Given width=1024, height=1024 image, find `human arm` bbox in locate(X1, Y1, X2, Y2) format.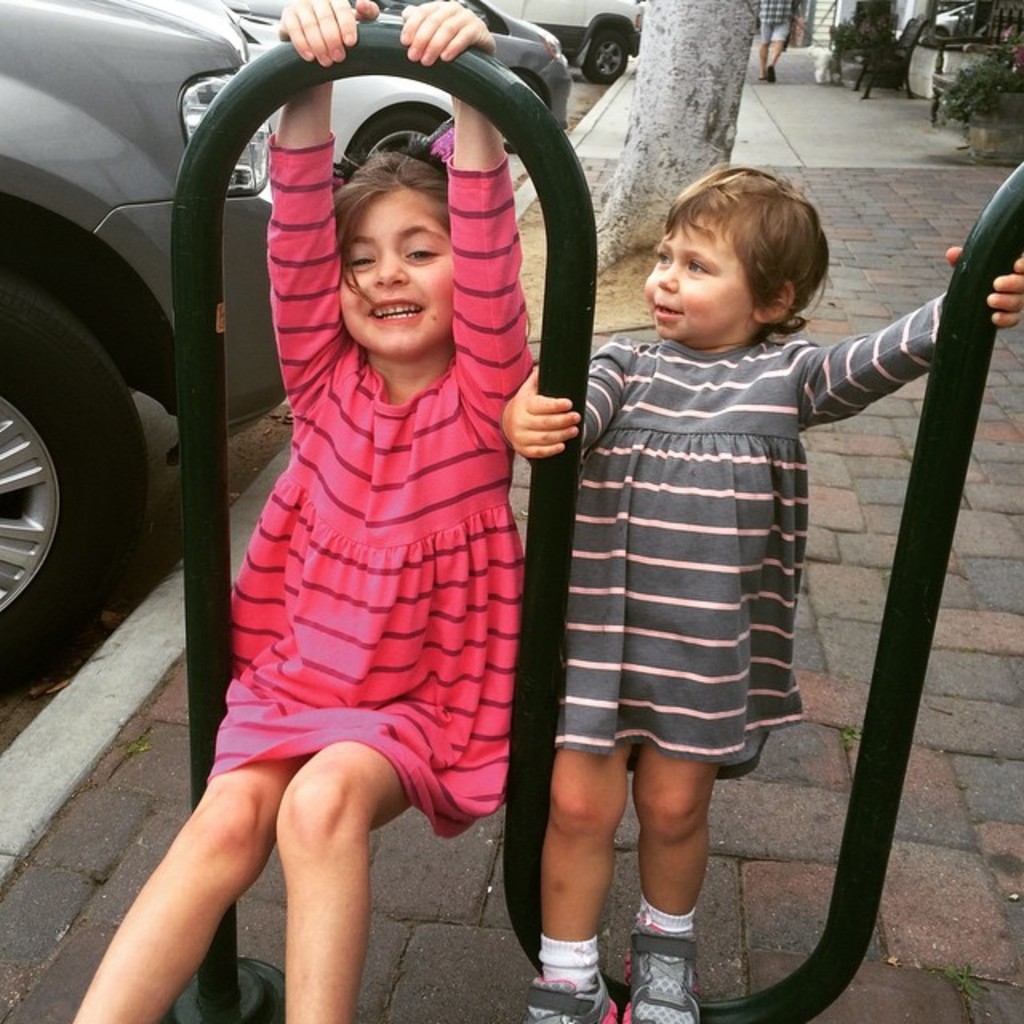
locate(794, 242, 1022, 430).
